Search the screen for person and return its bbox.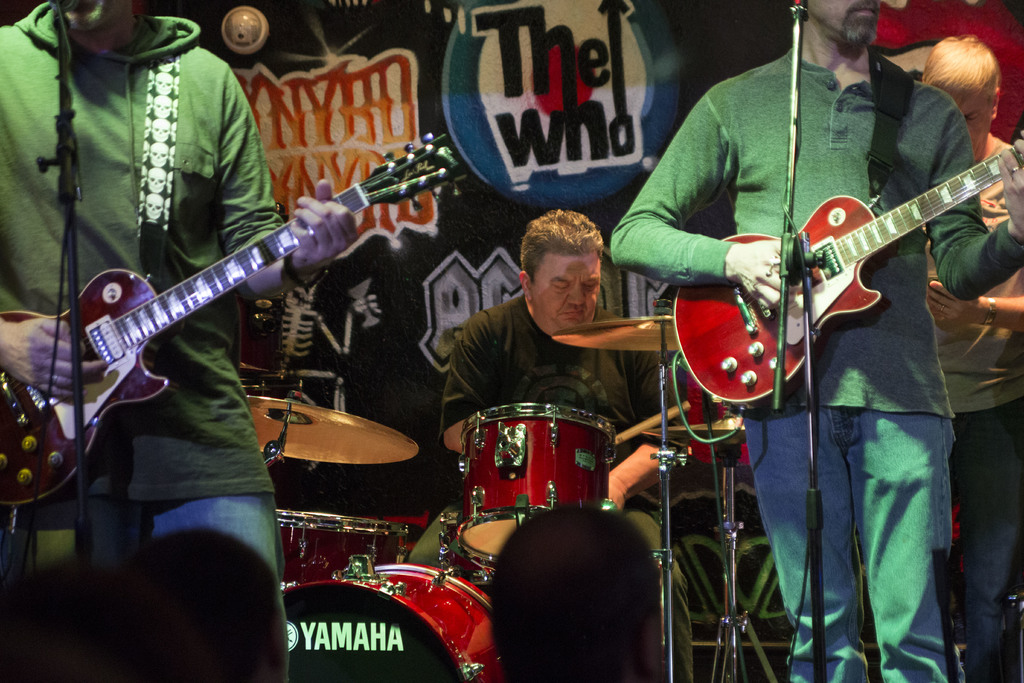
Found: (923, 31, 1023, 666).
